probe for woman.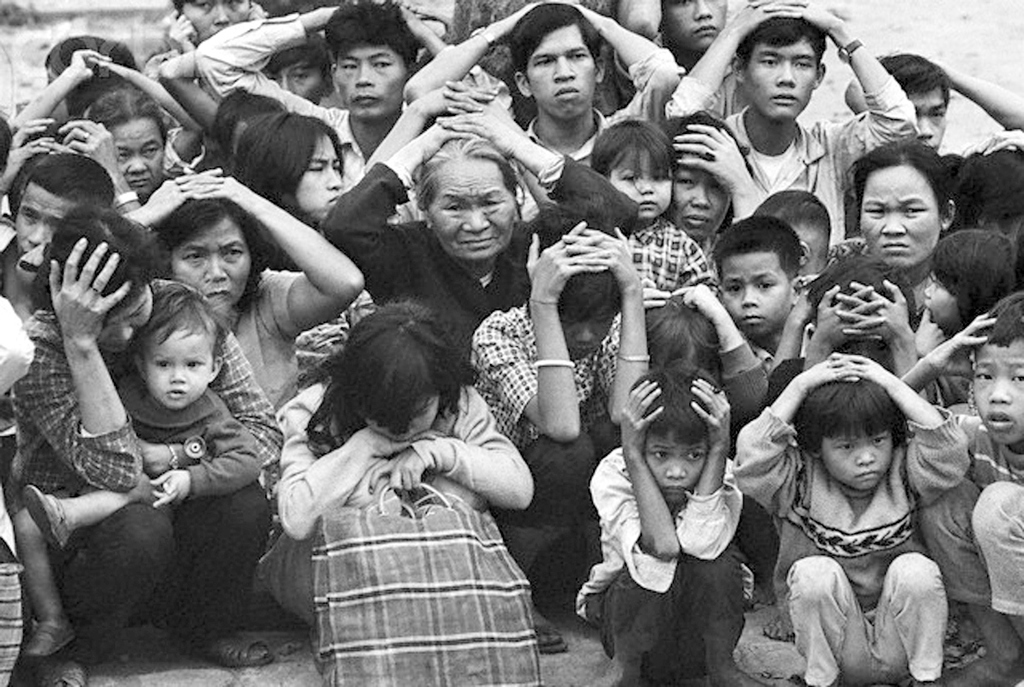
Probe result: bbox=(319, 108, 650, 423).
